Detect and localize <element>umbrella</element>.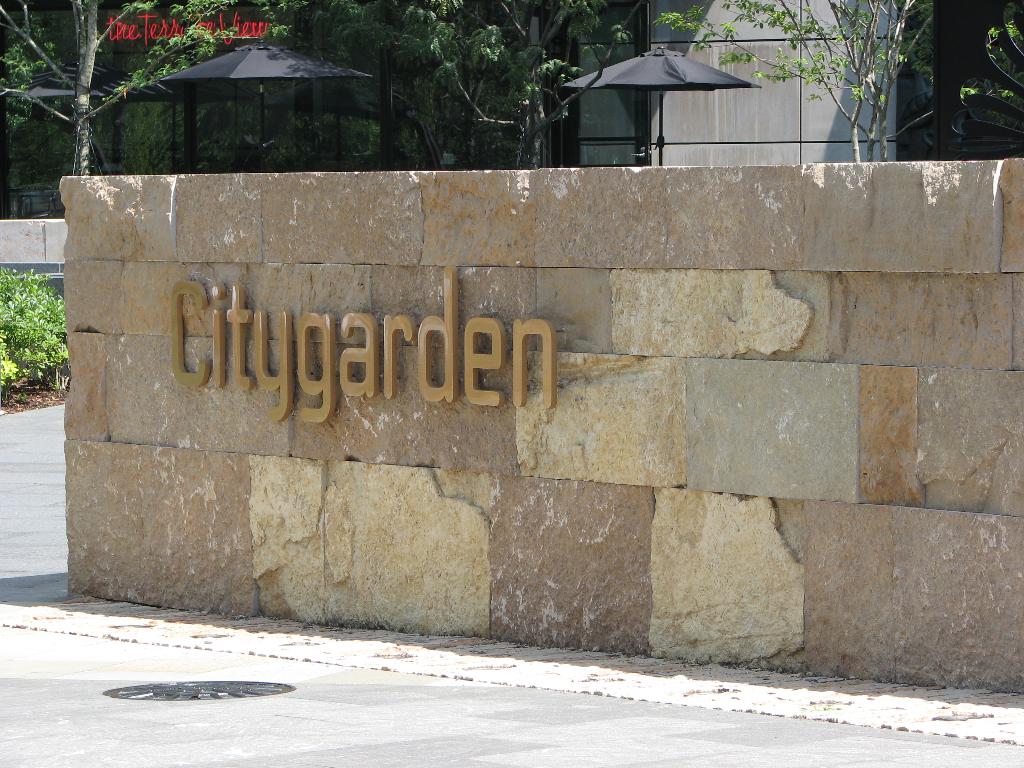
Localized at [left=562, top=42, right=770, bottom=178].
